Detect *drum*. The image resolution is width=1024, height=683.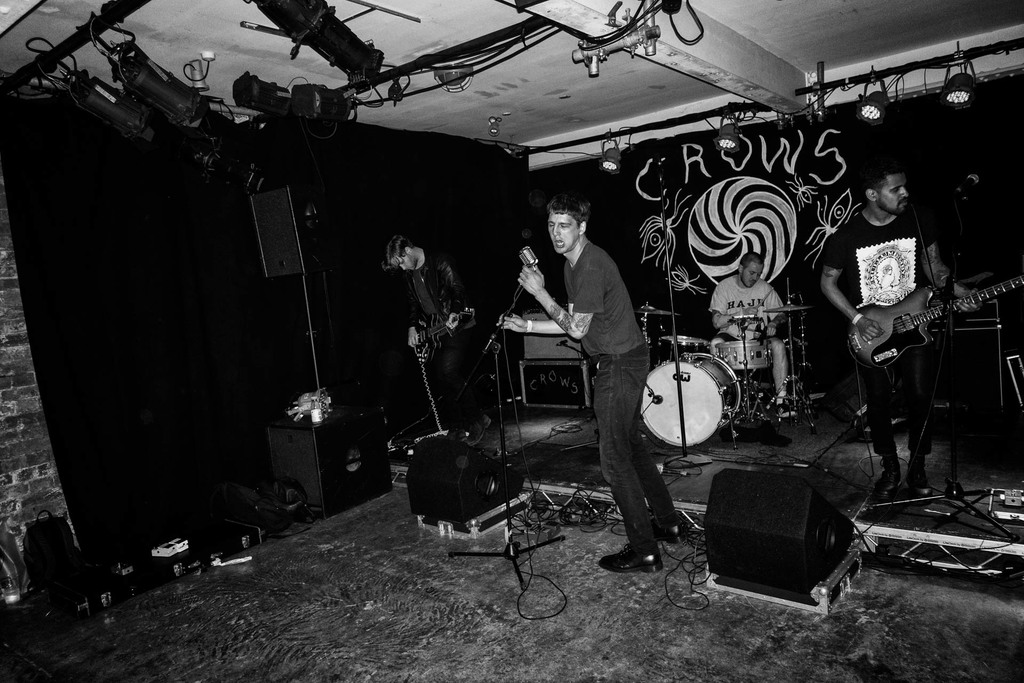
634, 323, 748, 450.
